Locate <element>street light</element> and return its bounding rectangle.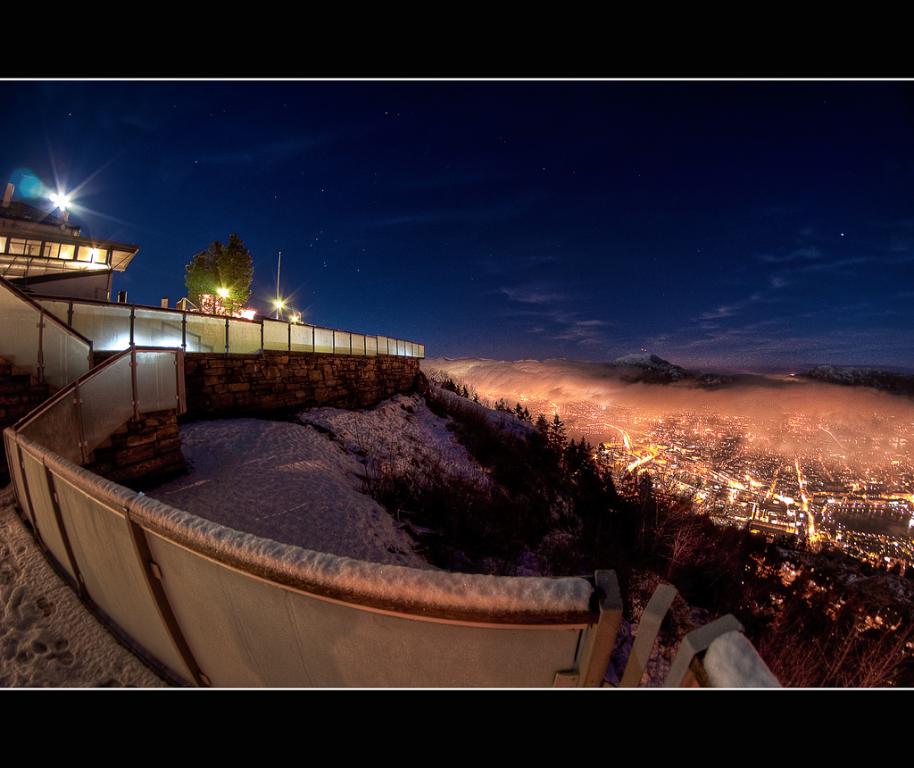
Rect(269, 288, 295, 317).
